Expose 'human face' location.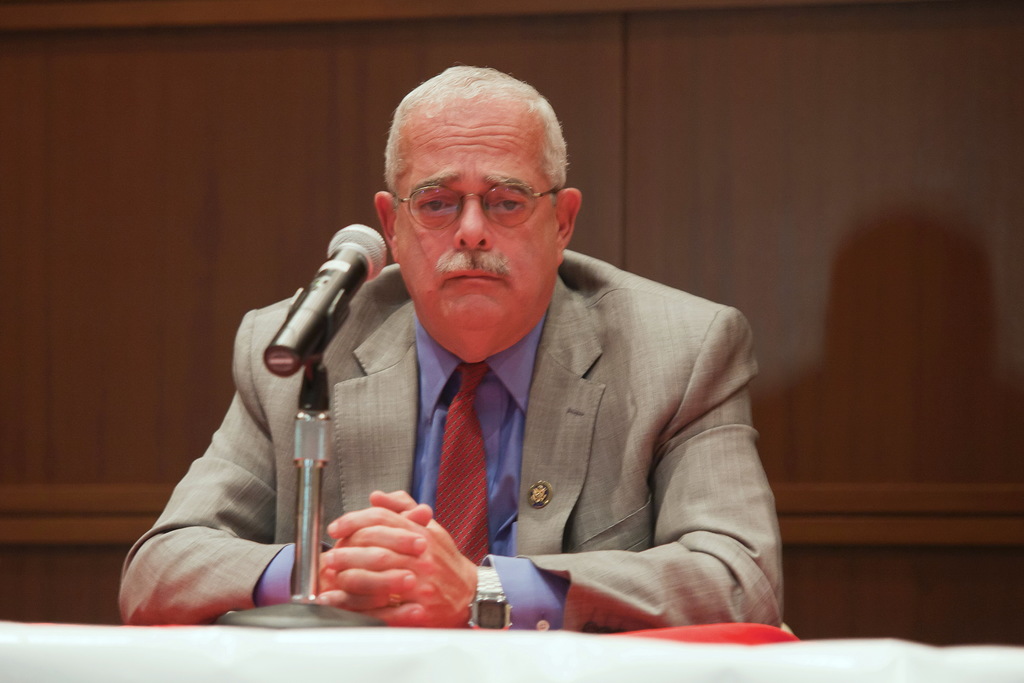
Exposed at (392, 101, 553, 354).
